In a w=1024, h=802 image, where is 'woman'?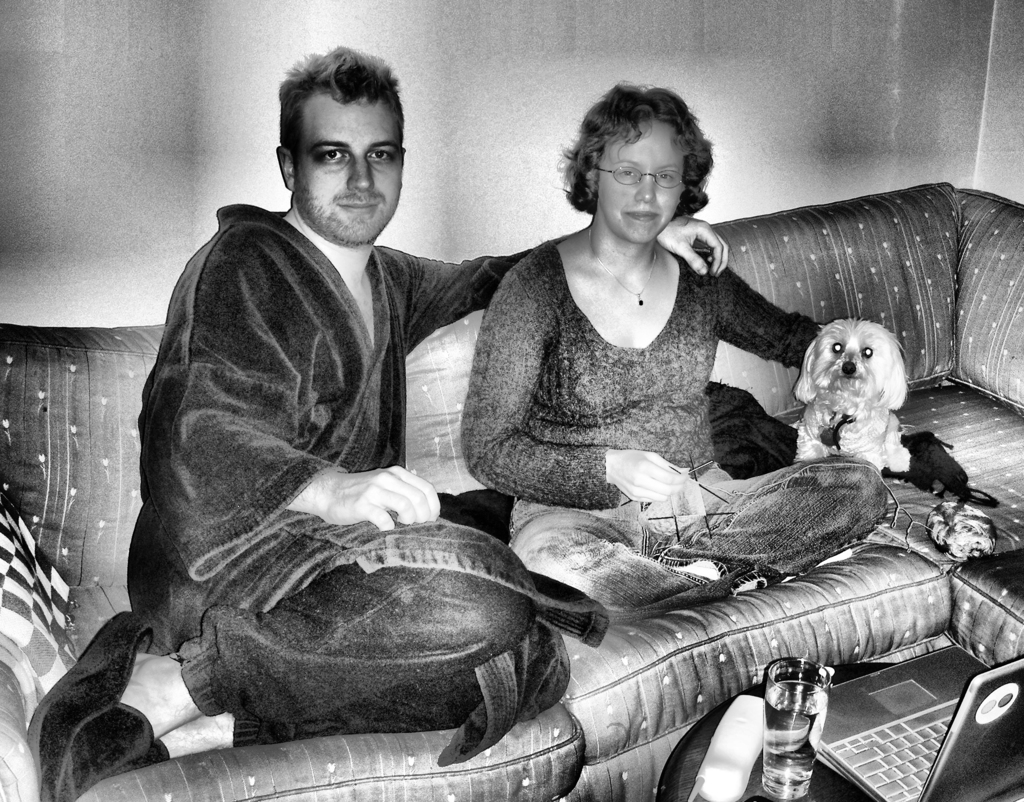
<box>407,70,893,729</box>.
